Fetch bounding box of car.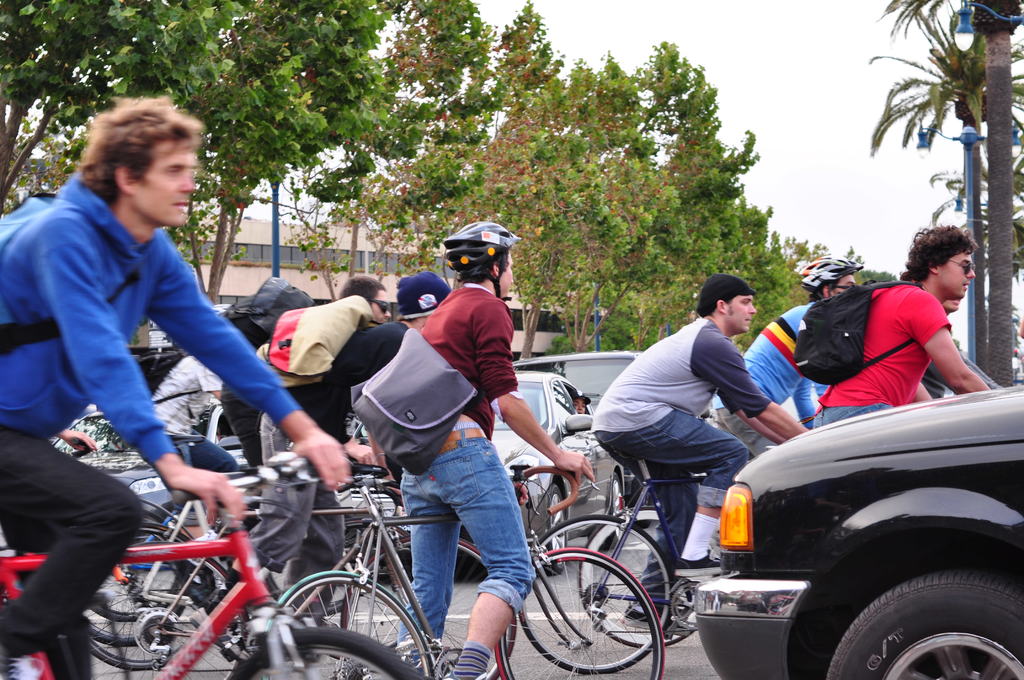
Bbox: [x1=509, y1=350, x2=717, y2=530].
